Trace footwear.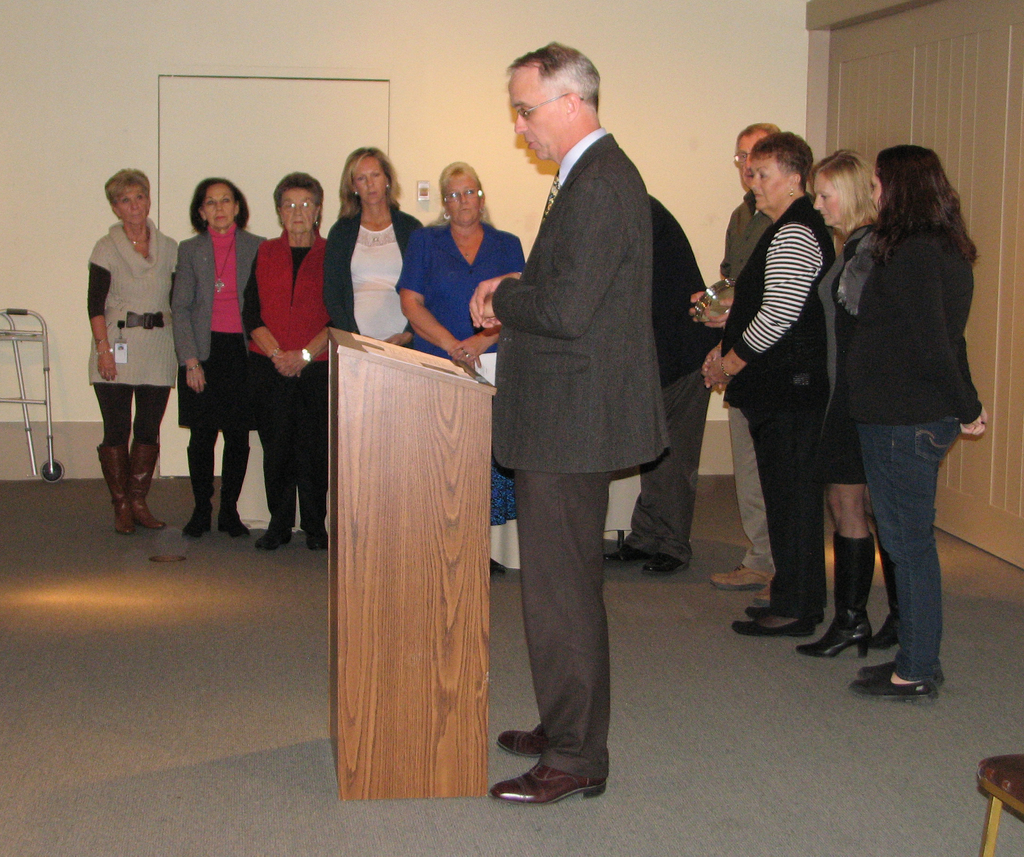
Traced to [left=781, top=612, right=900, bottom=667].
